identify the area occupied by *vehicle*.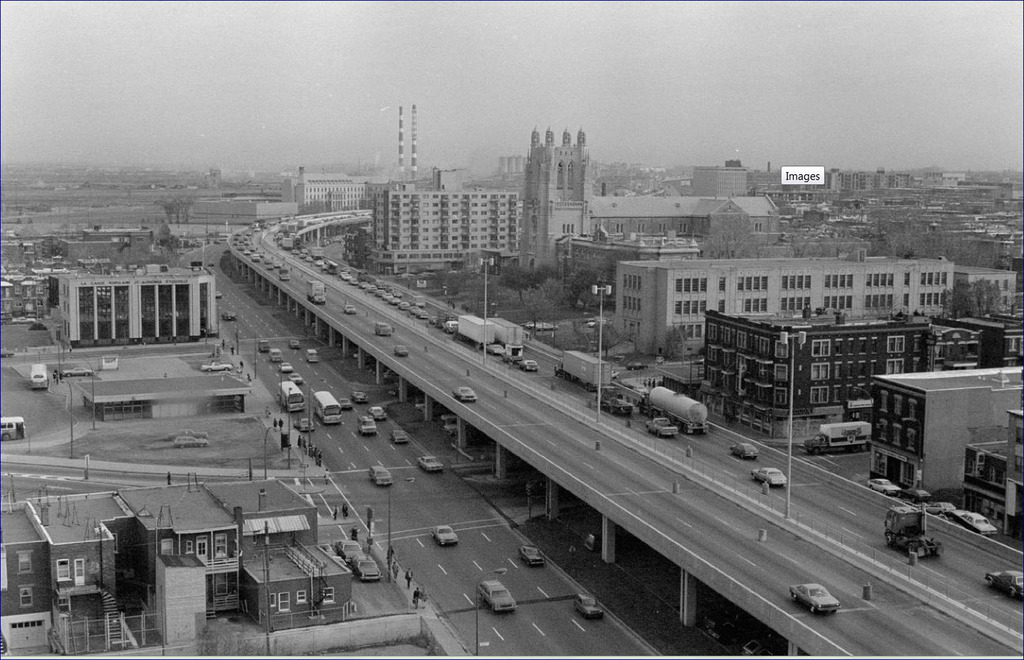
Area: [983,570,1023,604].
